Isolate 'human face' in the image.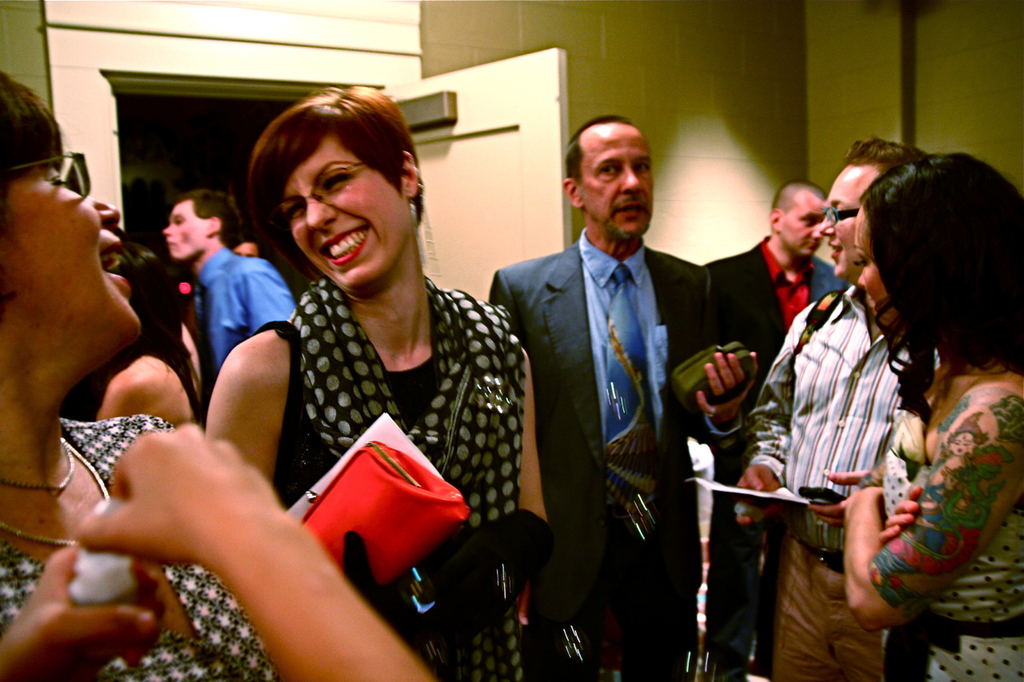
Isolated region: 0:155:138:350.
